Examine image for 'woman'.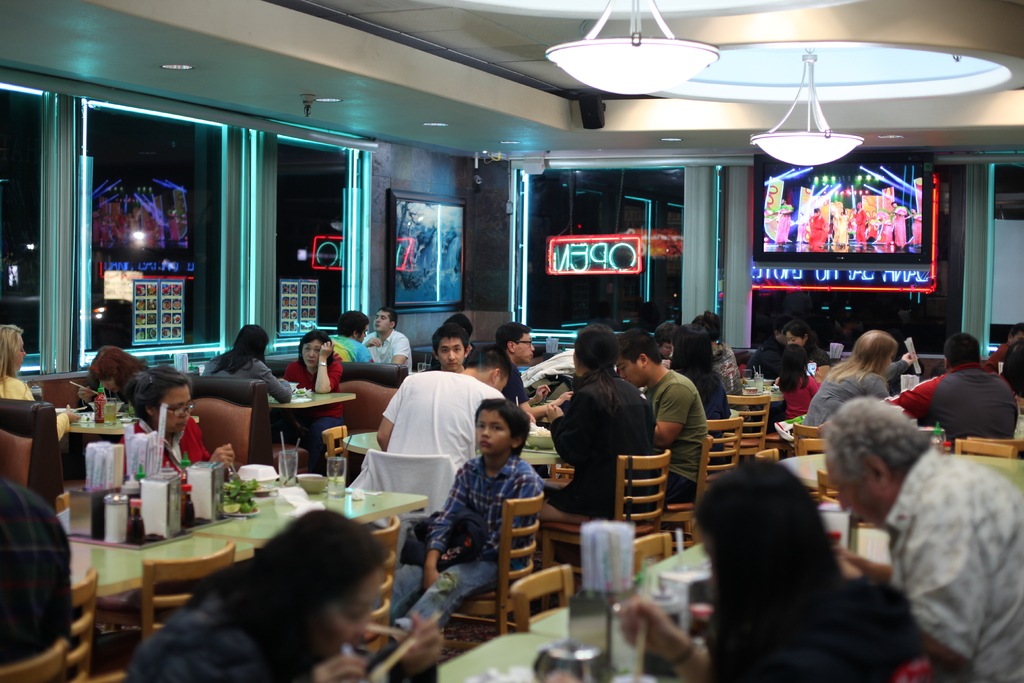
Examination result: select_region(199, 320, 295, 401).
